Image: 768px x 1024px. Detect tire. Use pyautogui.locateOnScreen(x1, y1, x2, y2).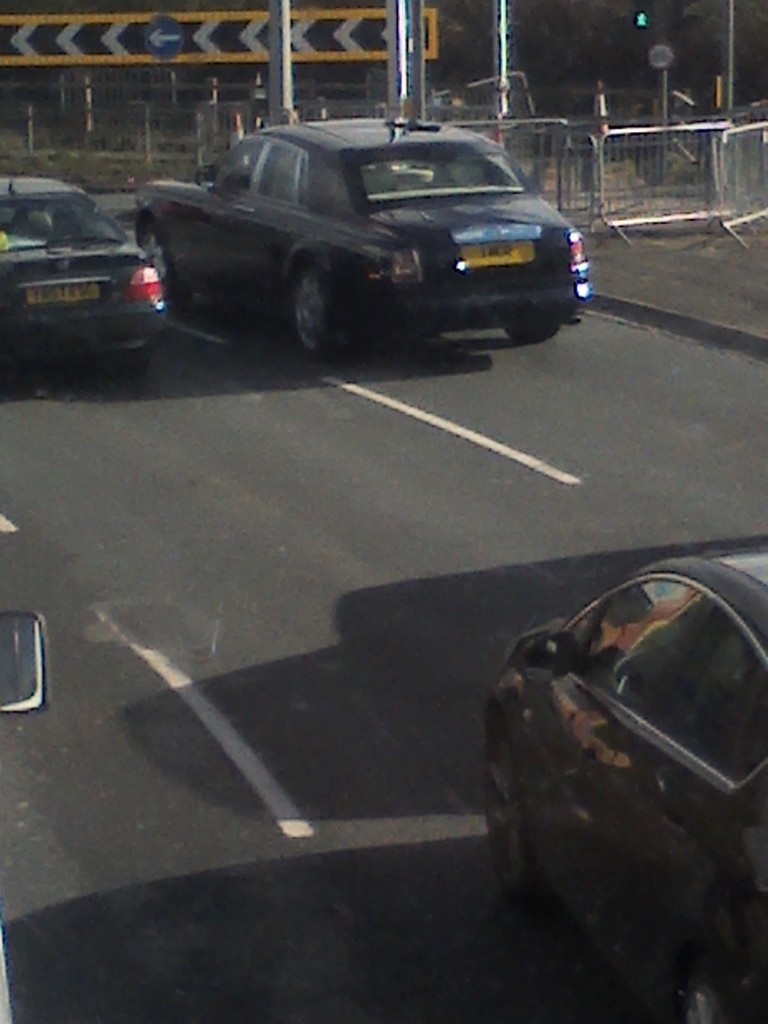
pyautogui.locateOnScreen(486, 727, 545, 902).
